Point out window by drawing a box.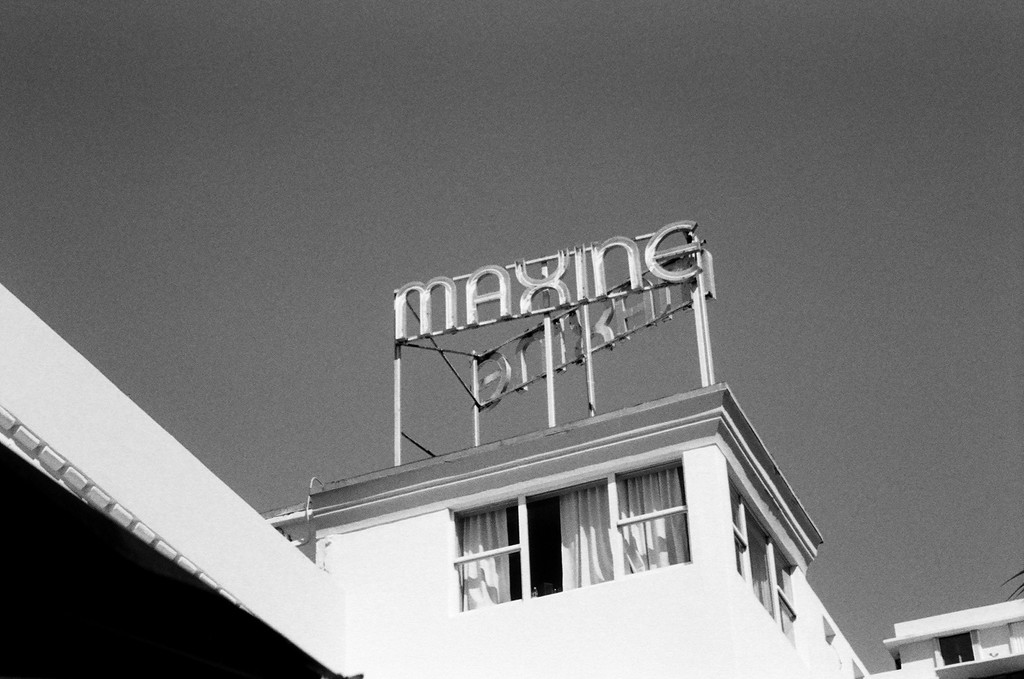
box(935, 629, 980, 662).
